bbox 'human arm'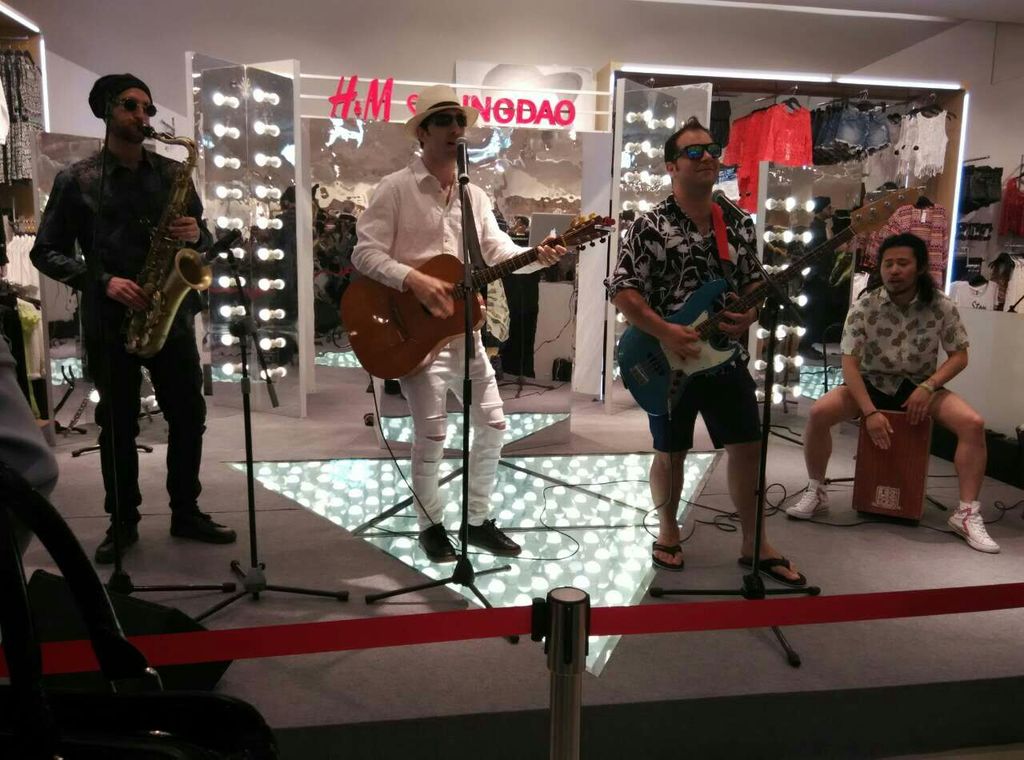
region(906, 290, 975, 426)
